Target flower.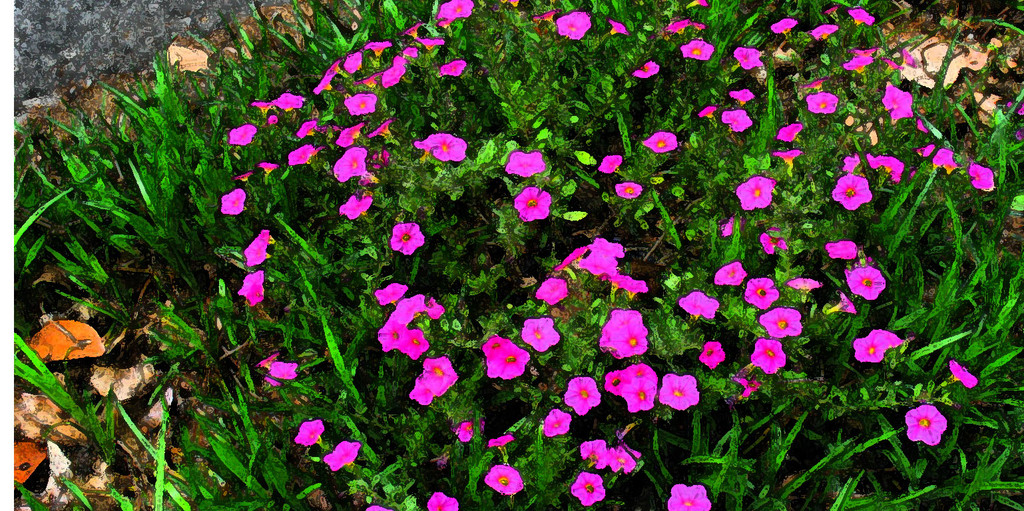
Target region: box(361, 41, 393, 59).
